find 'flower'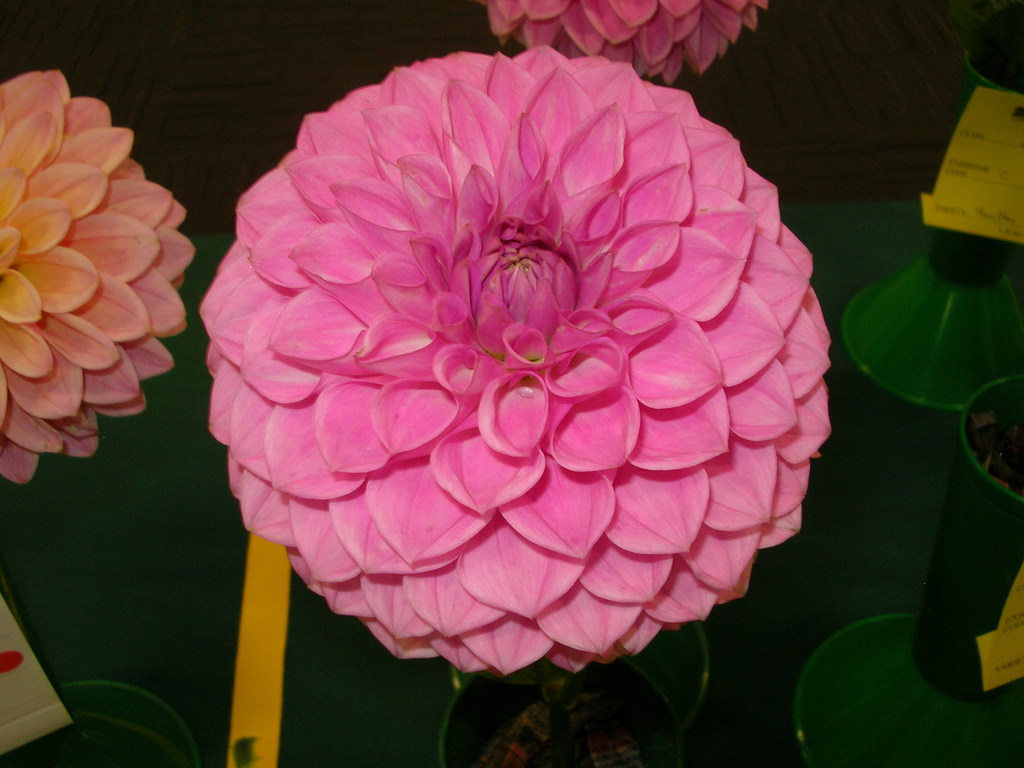
[left=10, top=82, right=194, bottom=502]
